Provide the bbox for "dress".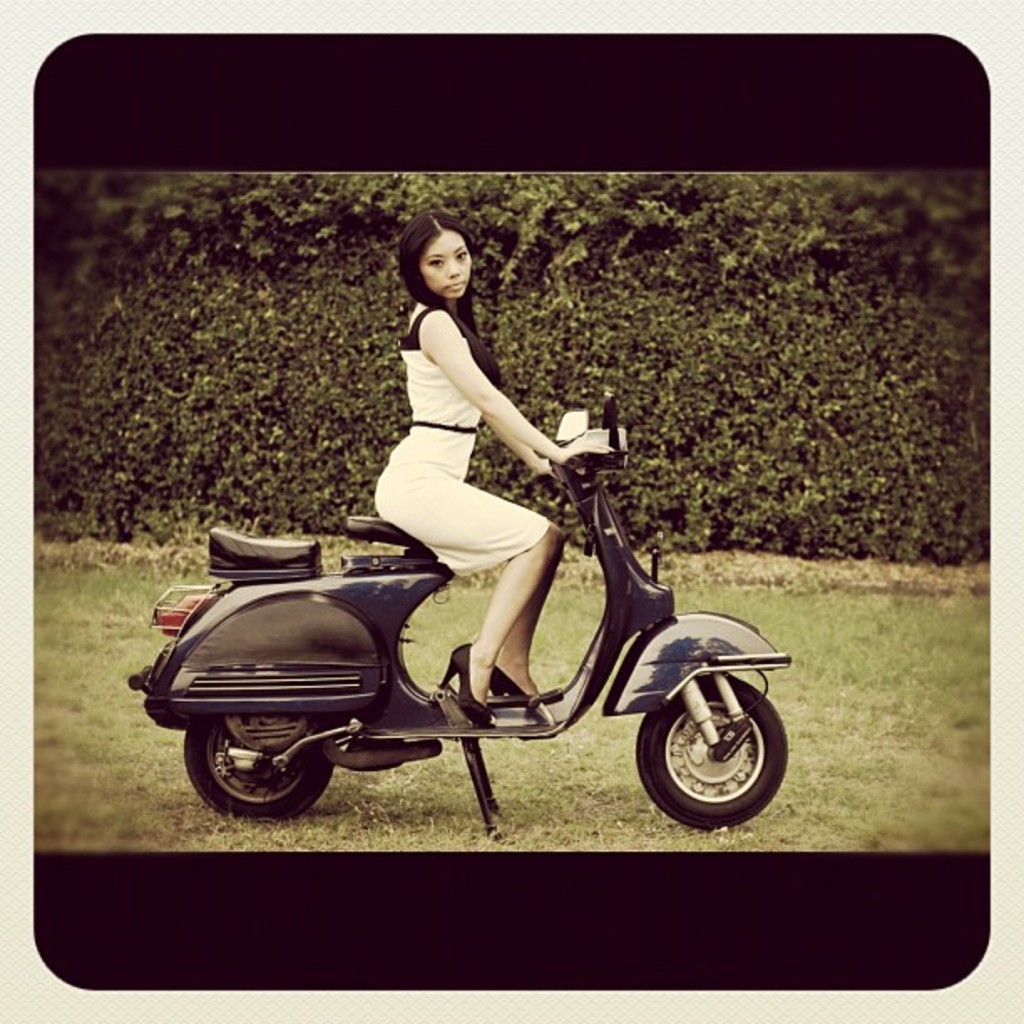
Rect(370, 308, 552, 576).
